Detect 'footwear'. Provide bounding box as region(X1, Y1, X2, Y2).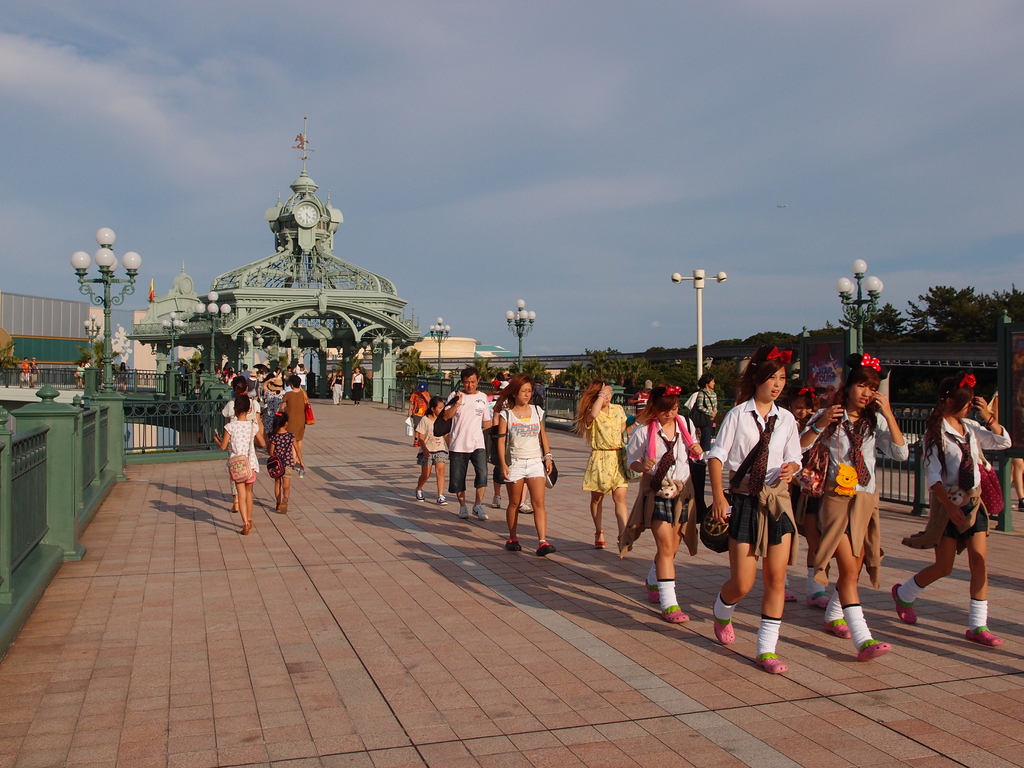
region(502, 536, 524, 552).
